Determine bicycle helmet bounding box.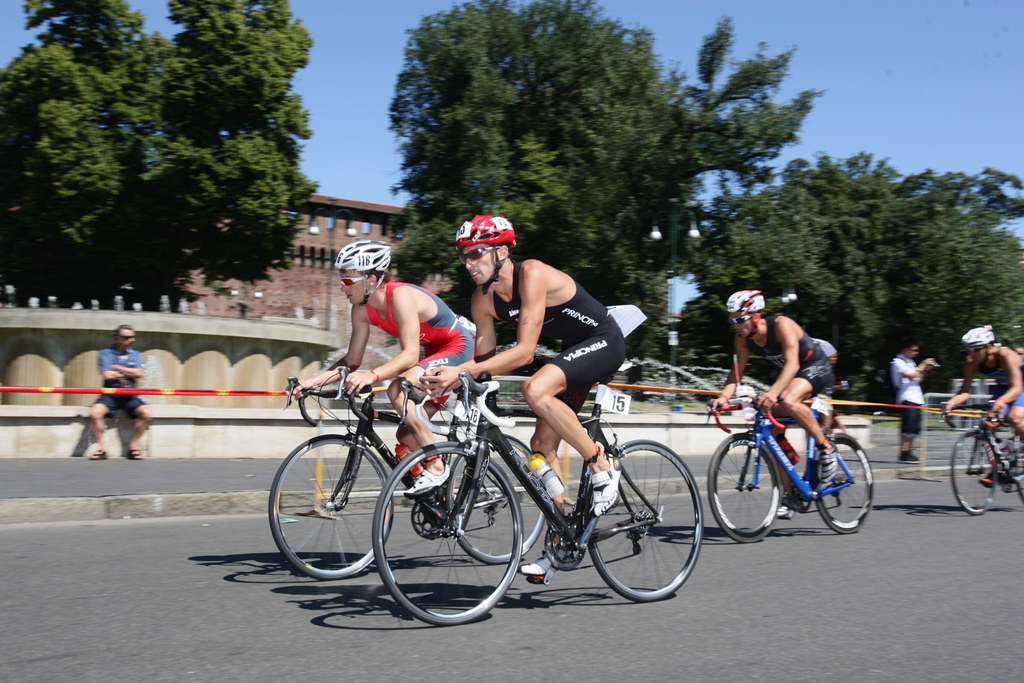
Determined: (337,234,392,314).
